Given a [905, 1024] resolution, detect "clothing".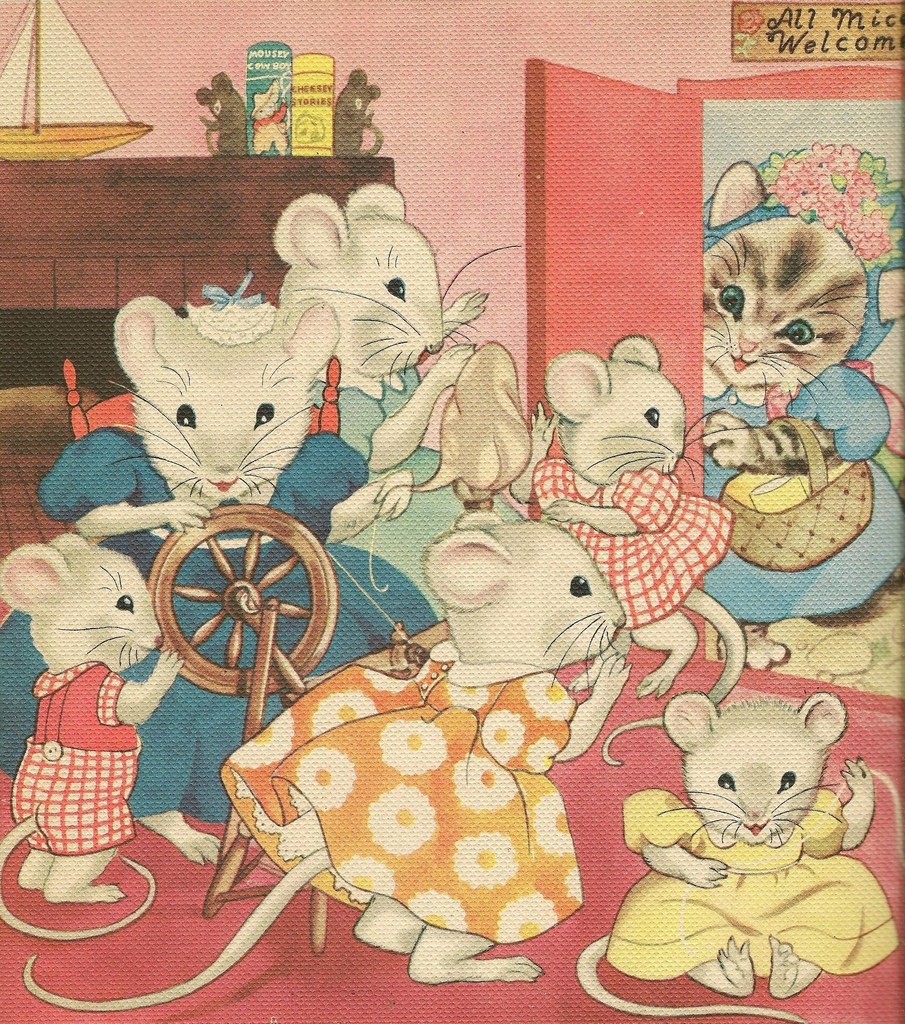
bbox=(513, 449, 731, 646).
